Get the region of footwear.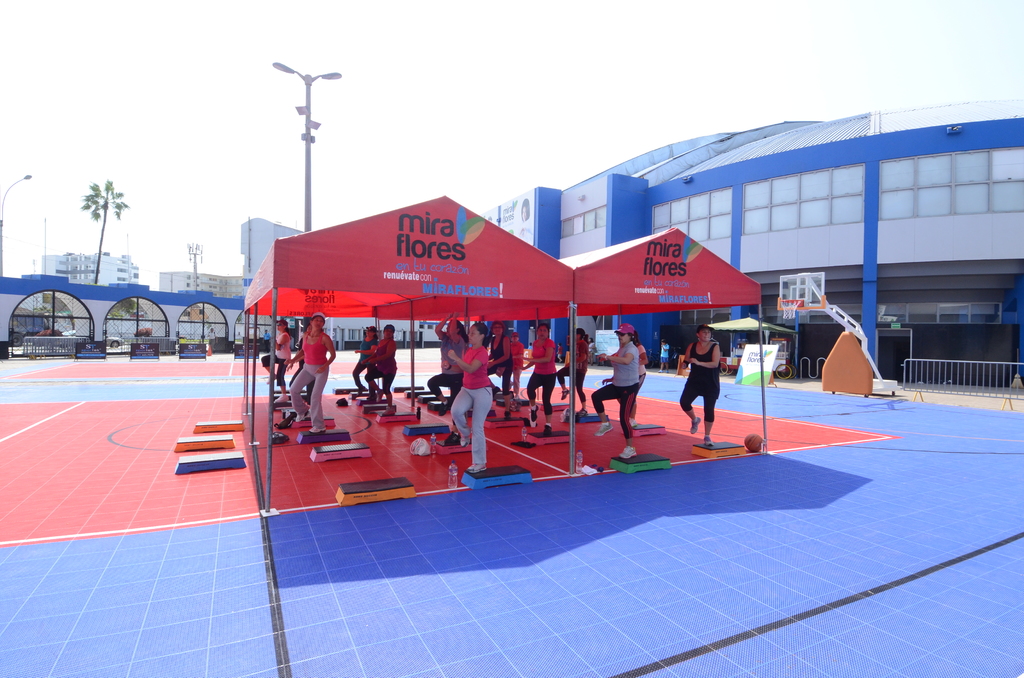
region(595, 423, 612, 435).
